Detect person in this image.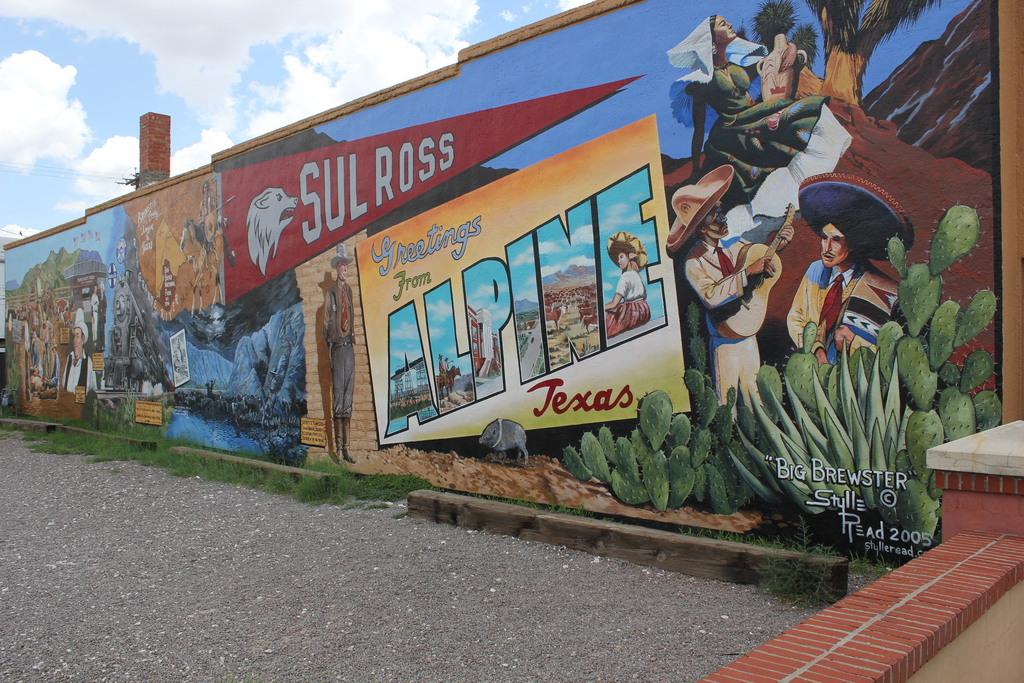
Detection: 198 178 215 220.
